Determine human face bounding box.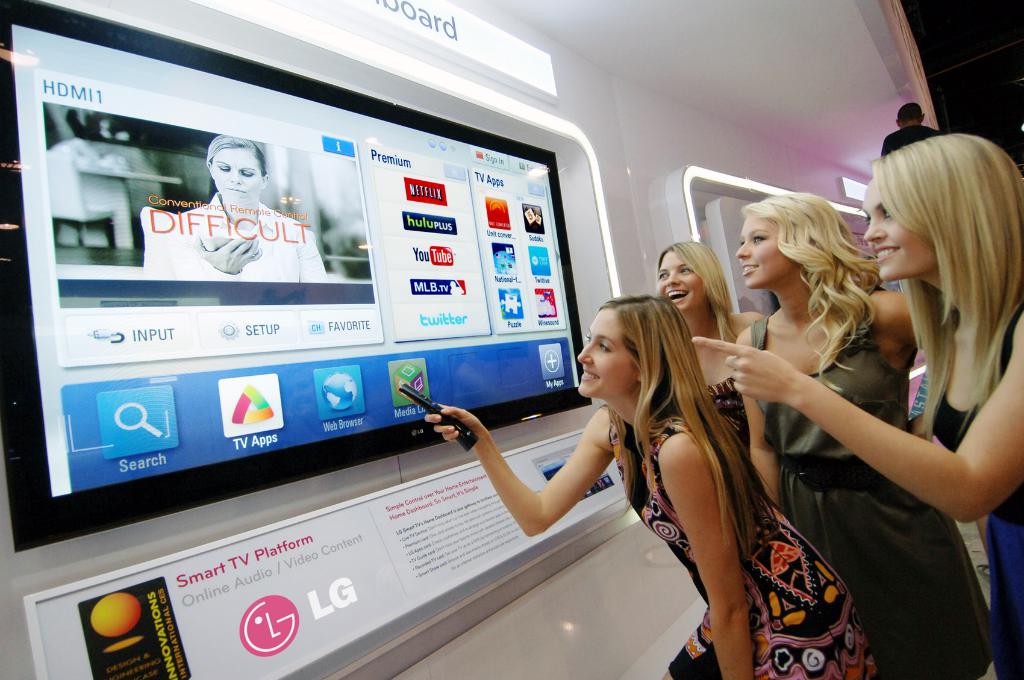
Determined: 733/214/781/293.
